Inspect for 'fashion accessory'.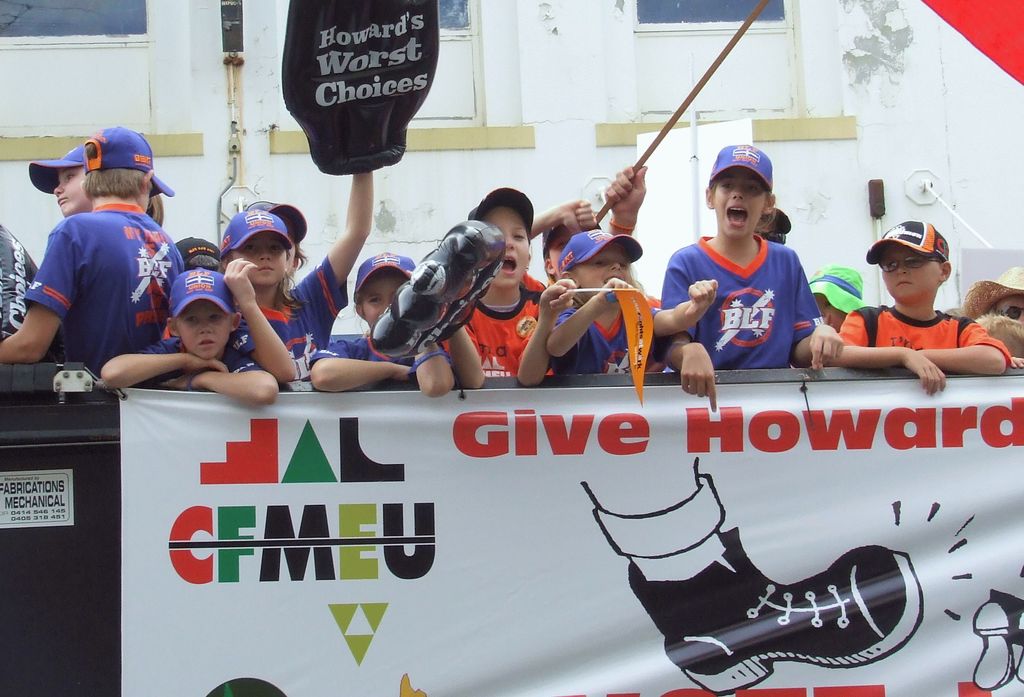
Inspection: (left=707, top=136, right=776, bottom=195).
